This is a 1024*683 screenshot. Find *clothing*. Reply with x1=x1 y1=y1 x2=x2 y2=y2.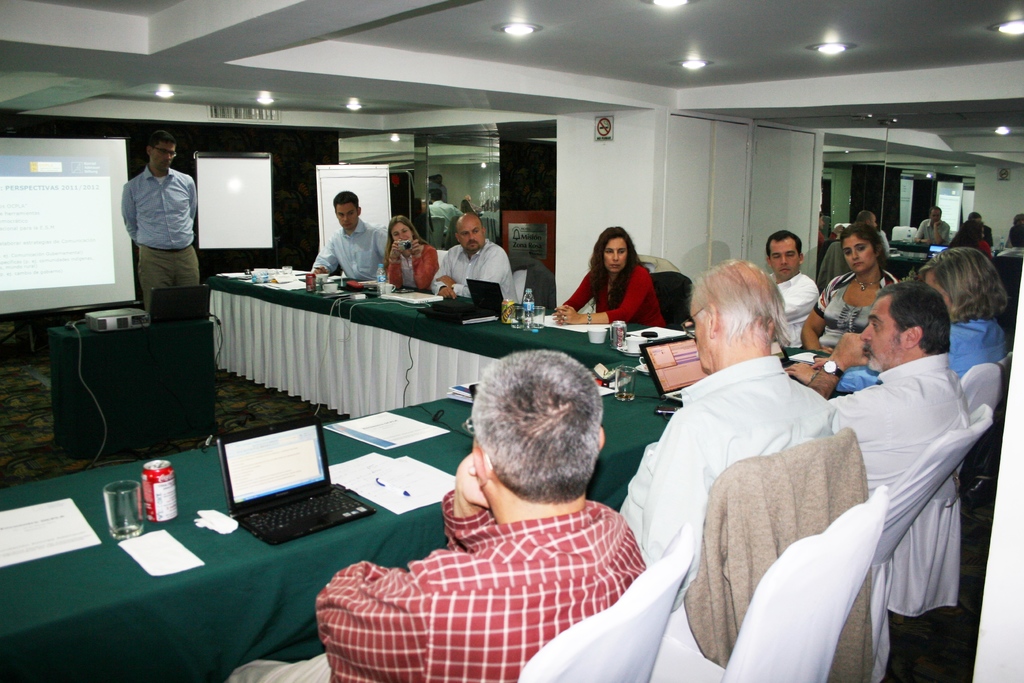
x1=808 y1=274 x2=886 y2=368.
